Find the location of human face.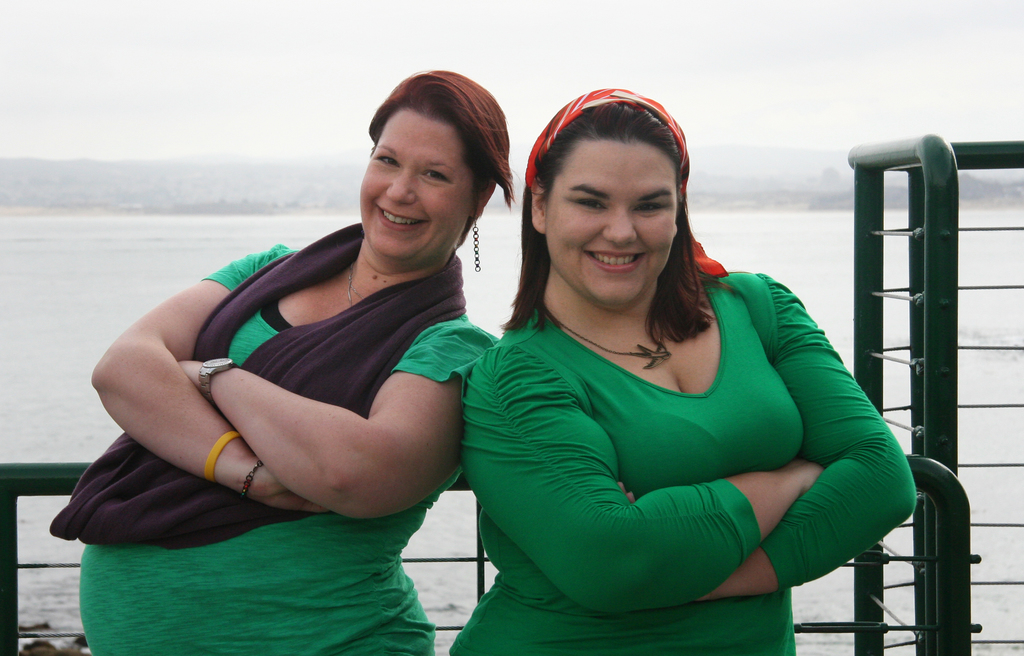
Location: box=[359, 118, 468, 256].
